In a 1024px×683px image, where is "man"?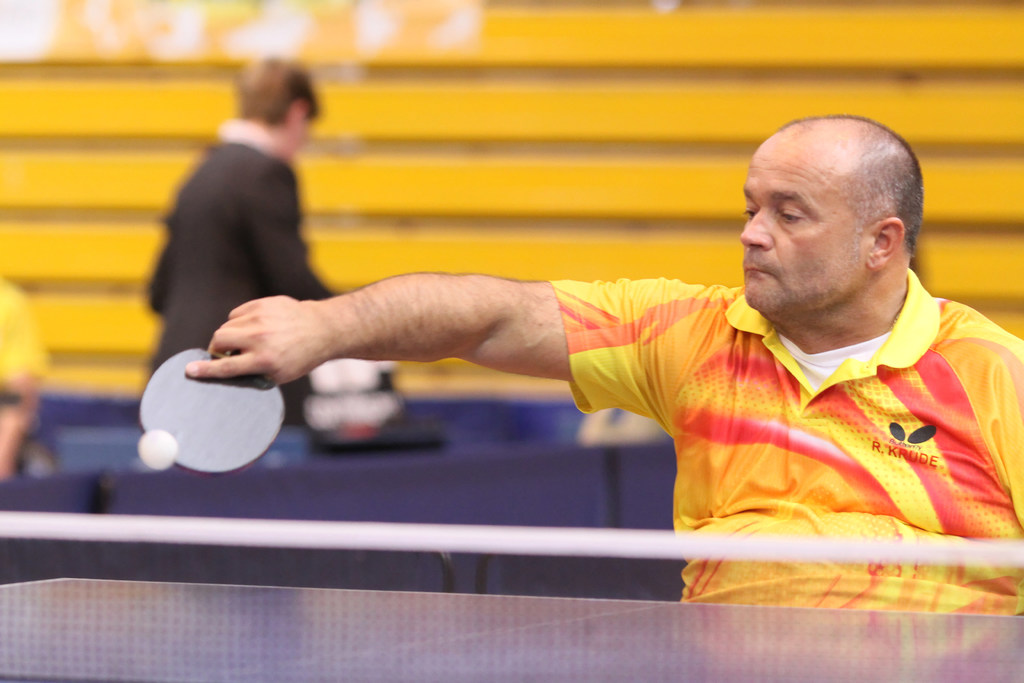
pyautogui.locateOnScreen(251, 141, 998, 586).
